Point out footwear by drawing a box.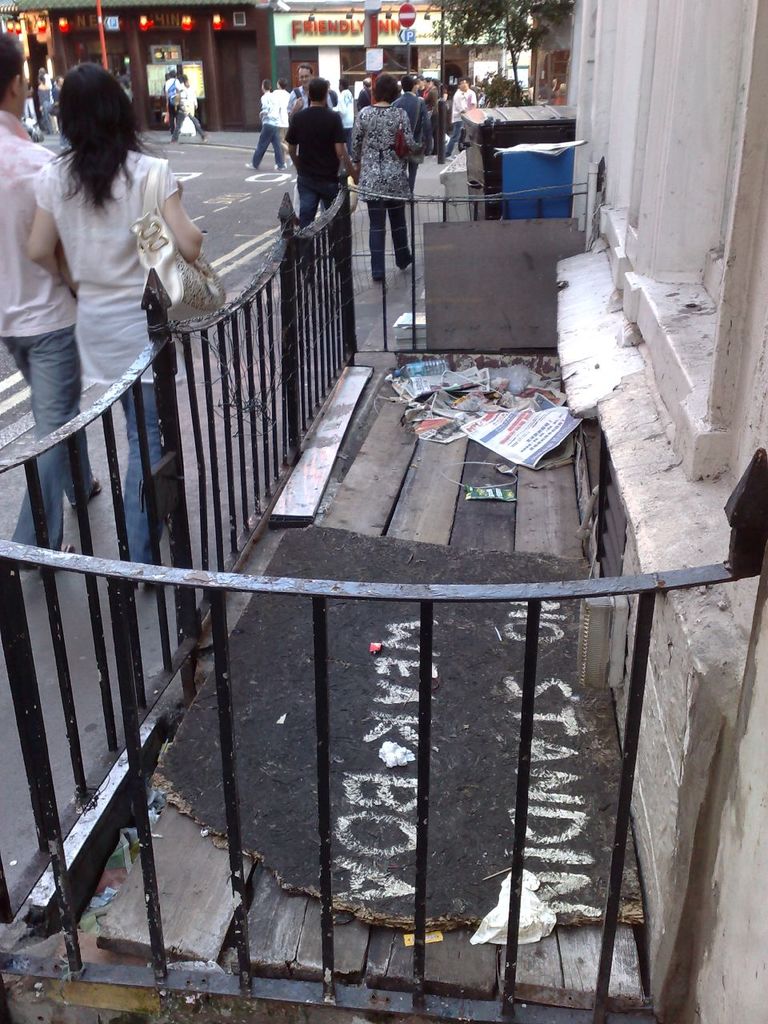
crop(66, 477, 106, 506).
